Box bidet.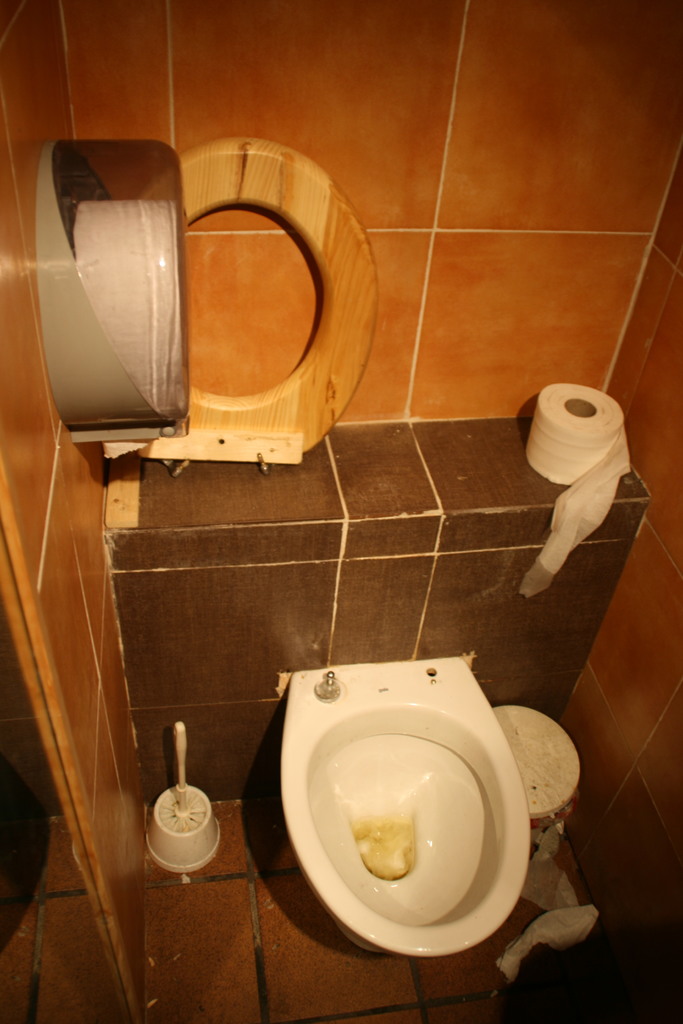
bbox(278, 645, 536, 962).
